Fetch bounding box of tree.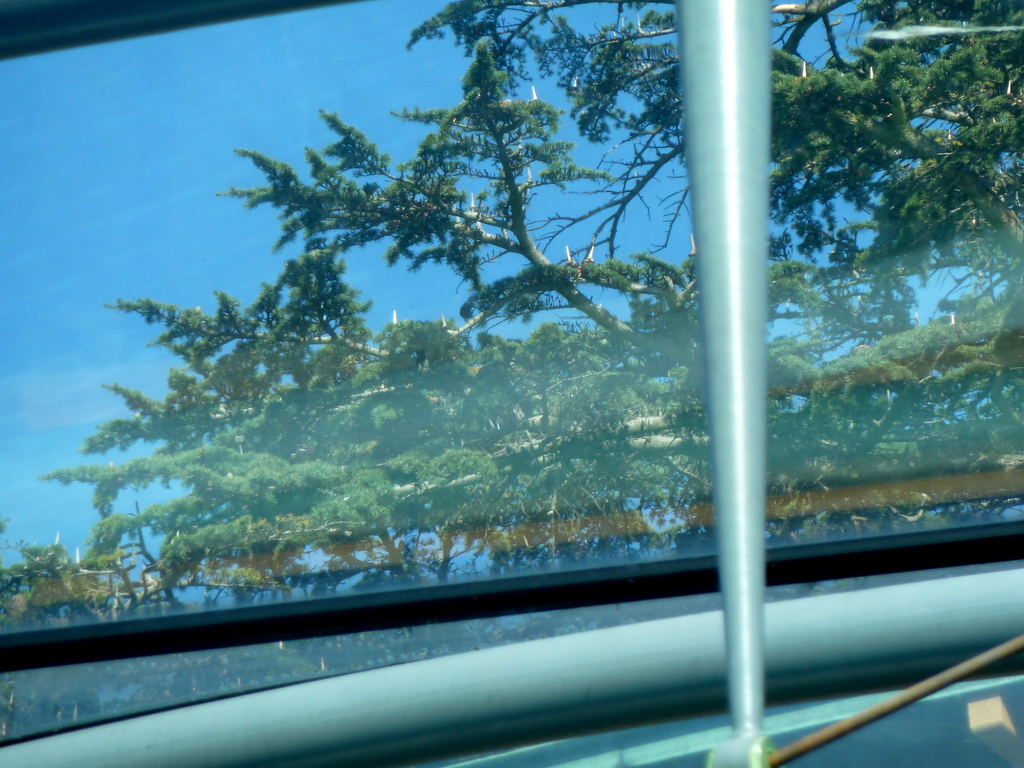
Bbox: <bbox>41, 0, 1023, 576</bbox>.
